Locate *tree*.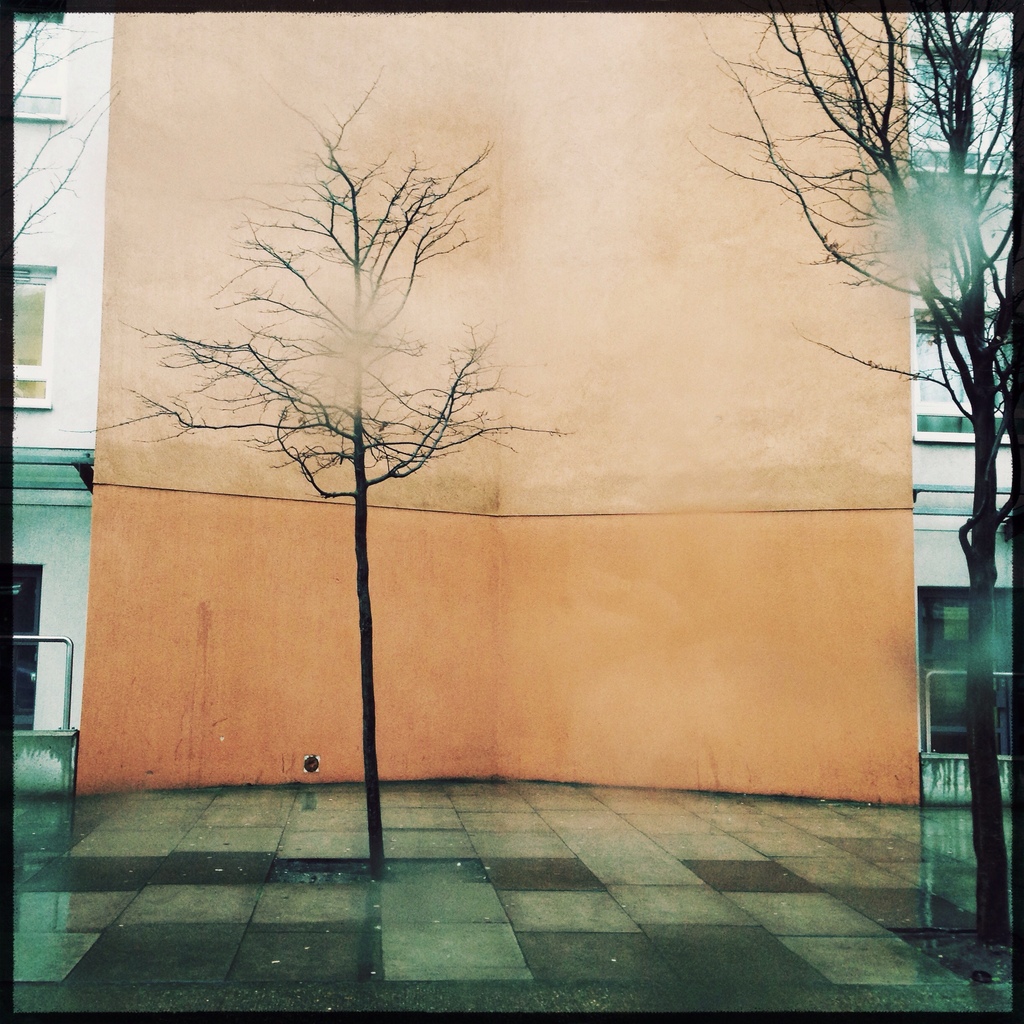
Bounding box: 0, 10, 105, 246.
